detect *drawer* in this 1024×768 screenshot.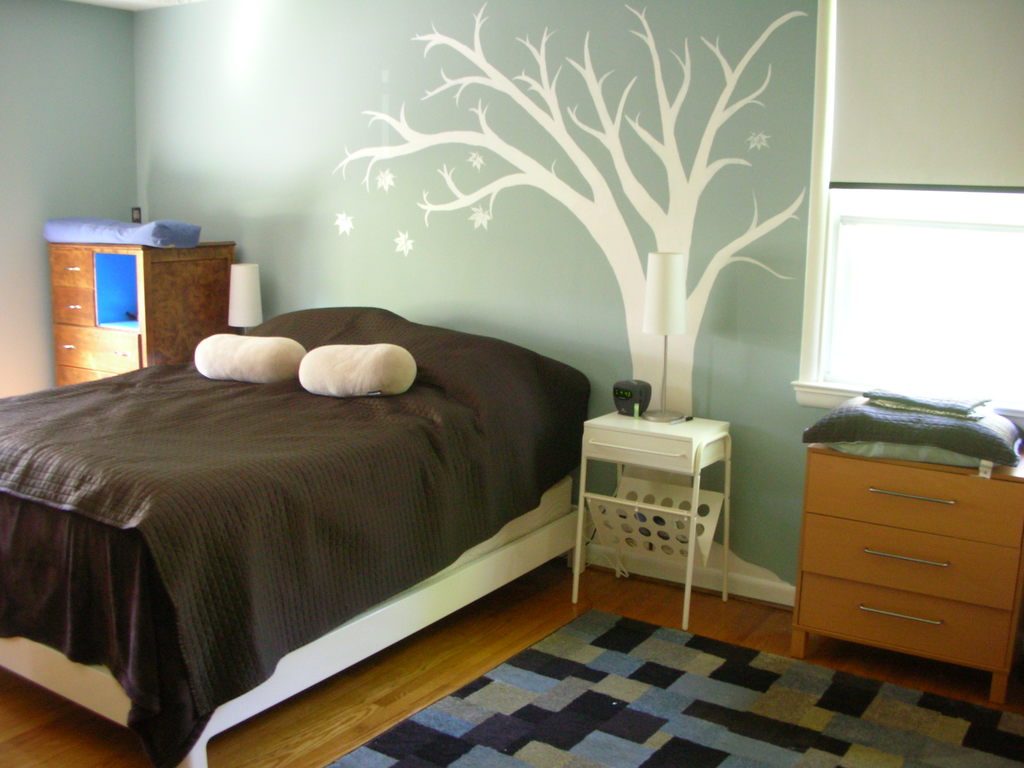
Detection: bbox=(52, 362, 115, 389).
